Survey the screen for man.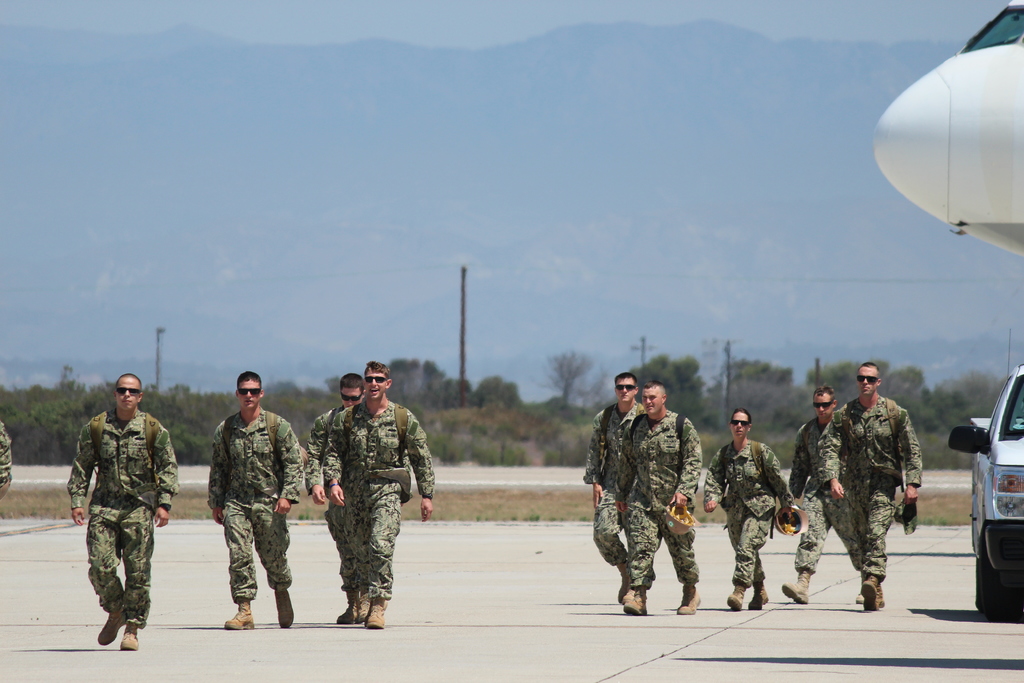
Survey found: [x1=616, y1=378, x2=702, y2=616].
